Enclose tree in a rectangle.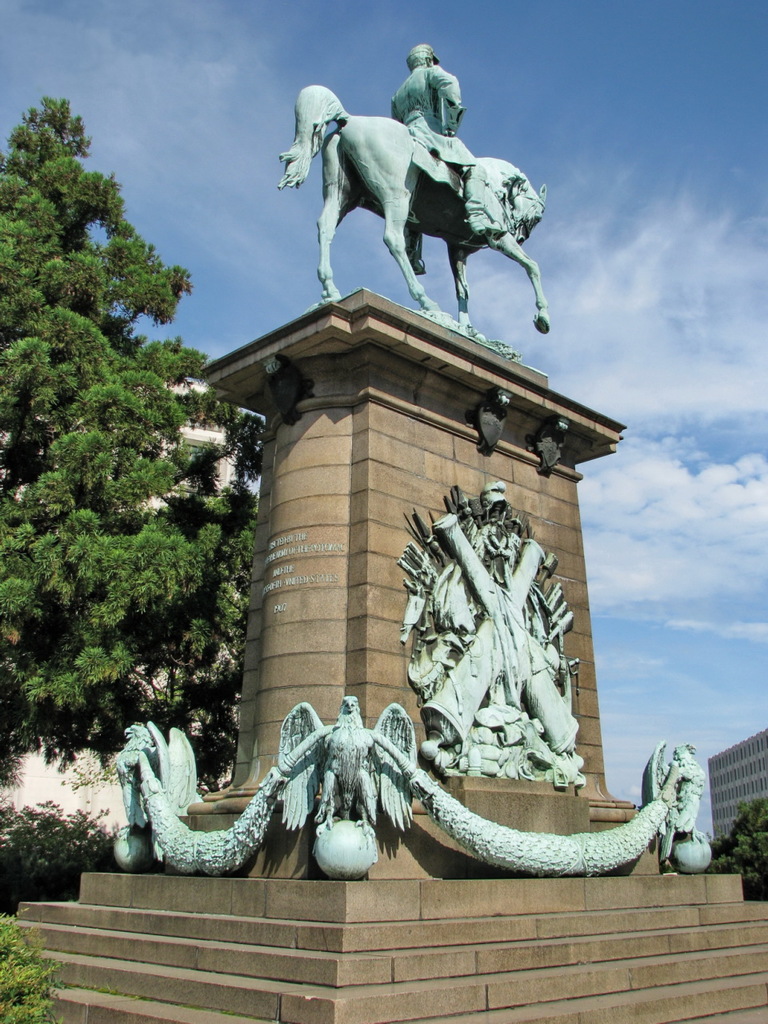
Rect(706, 800, 767, 906).
